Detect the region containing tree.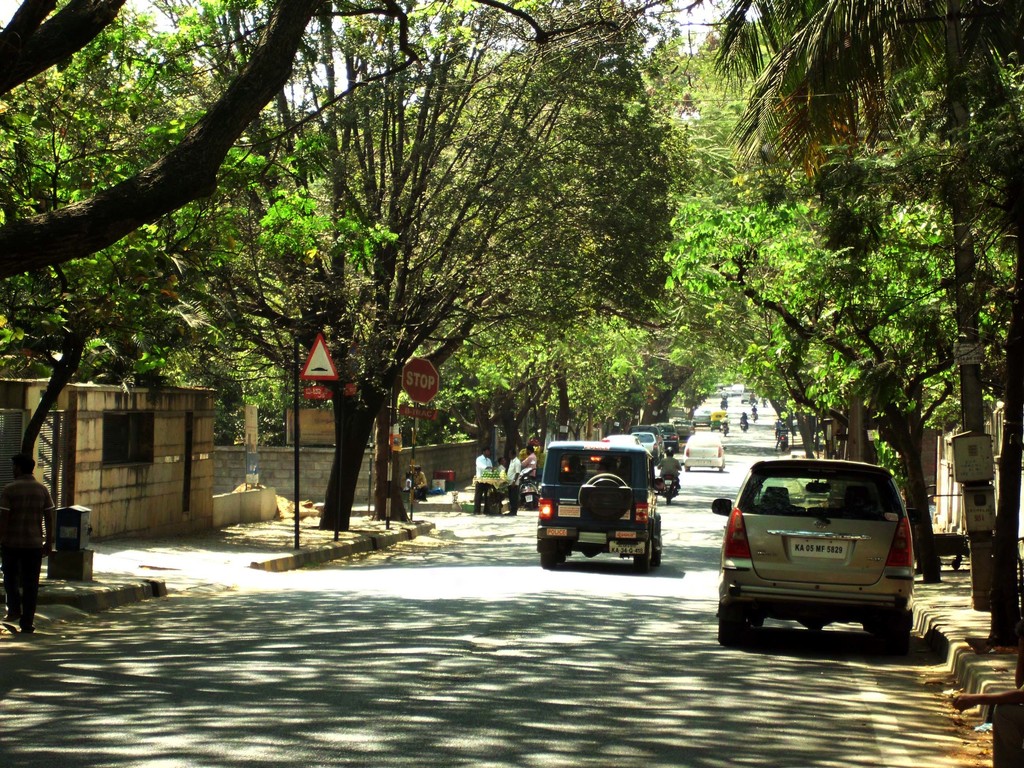
box(170, 0, 641, 534).
